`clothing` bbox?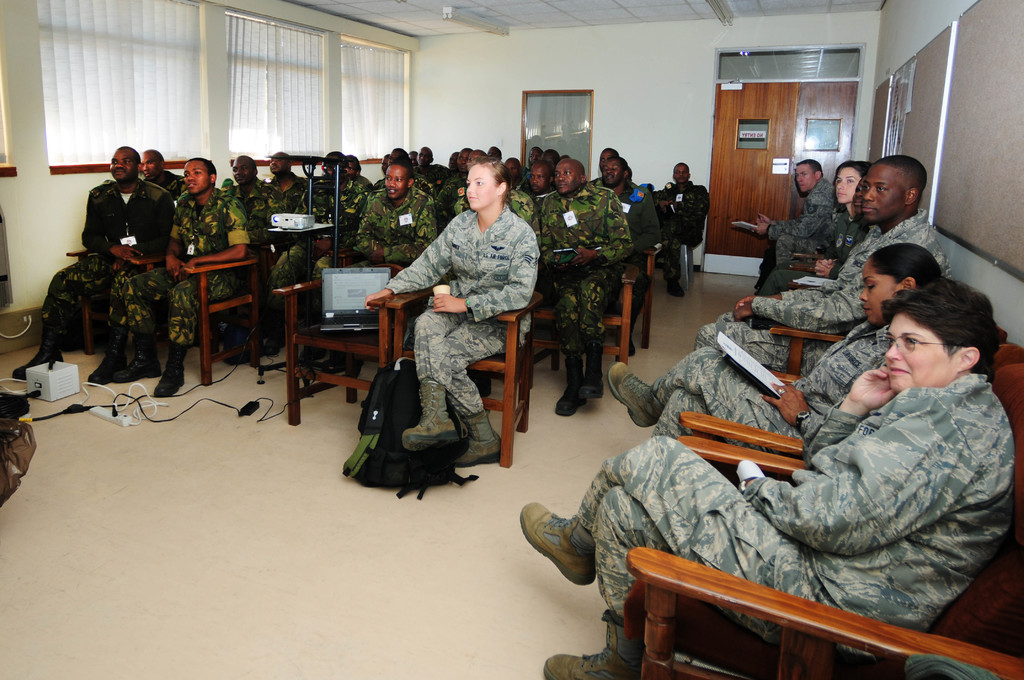
pyautogui.locateOnScreen(687, 213, 936, 378)
